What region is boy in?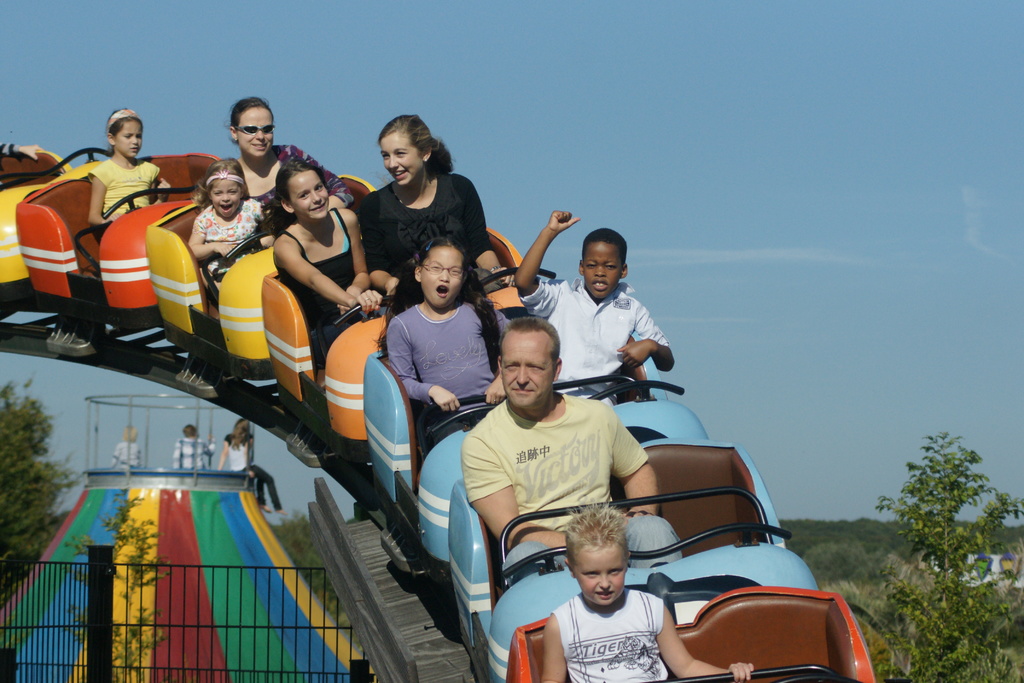
box(511, 210, 676, 407).
